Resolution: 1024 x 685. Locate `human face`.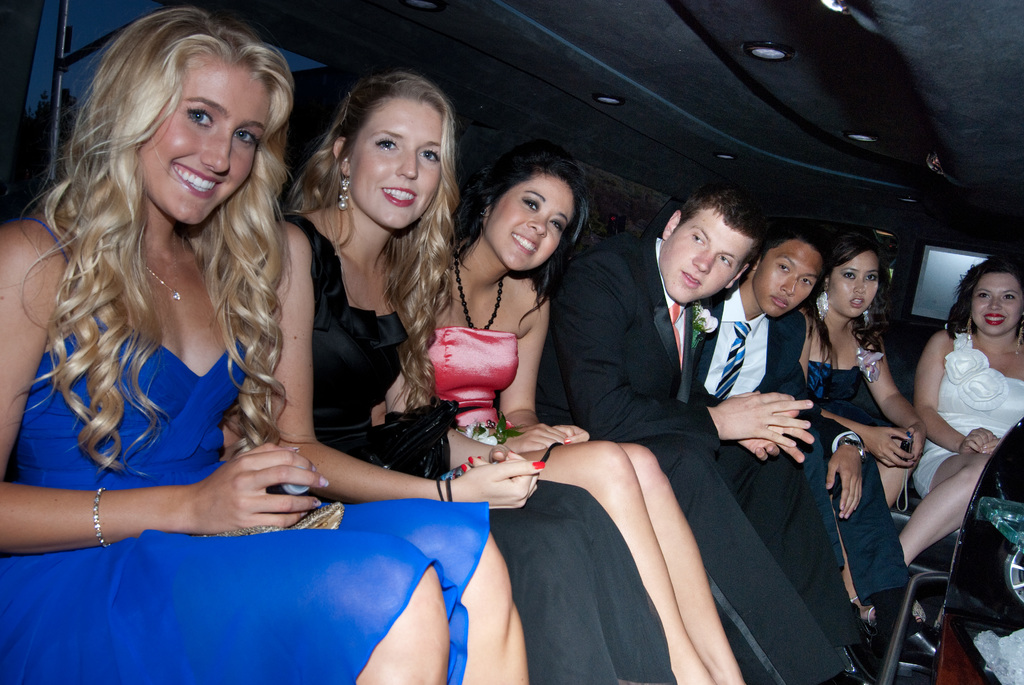
<bbox>749, 243, 824, 319</bbox>.
